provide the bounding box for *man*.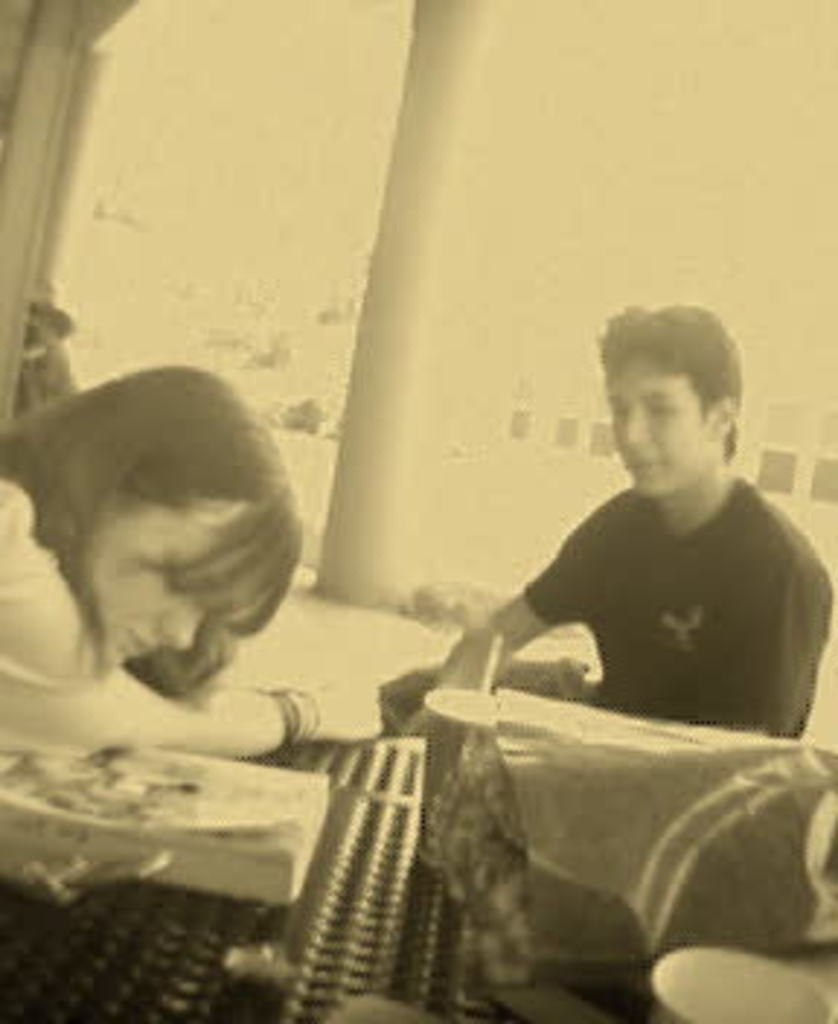
[x1=445, y1=305, x2=835, y2=756].
